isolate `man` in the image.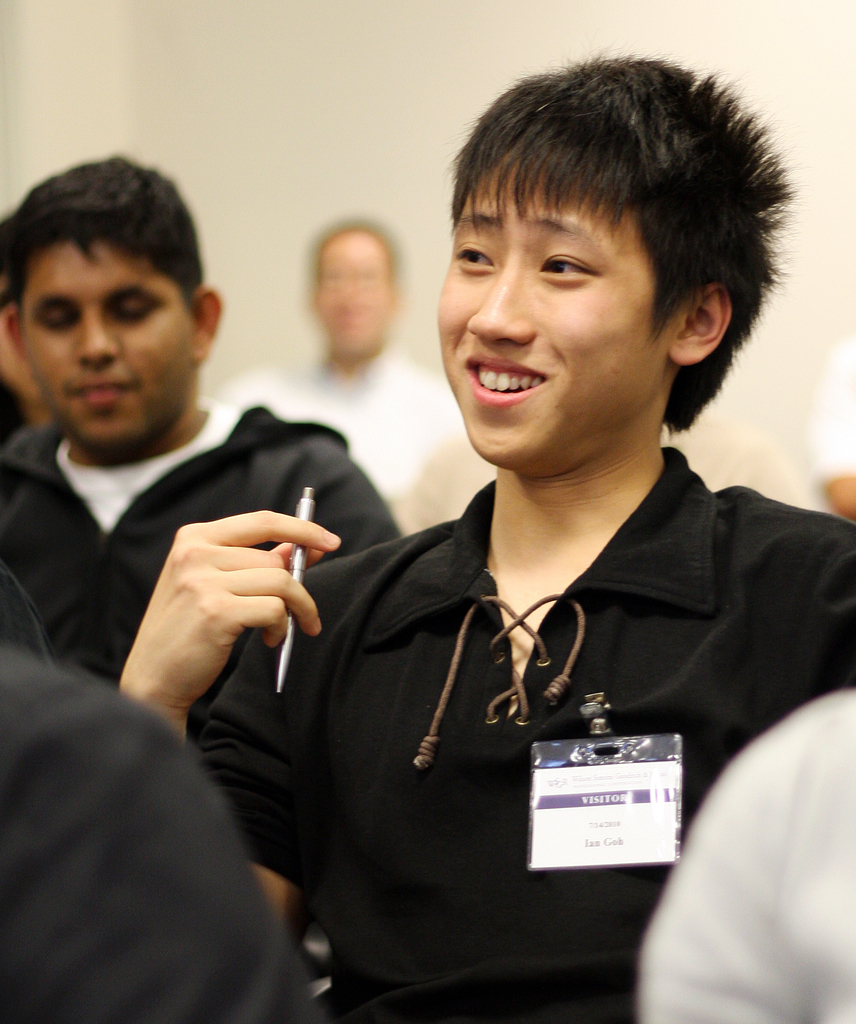
Isolated region: detection(381, 353, 803, 535).
